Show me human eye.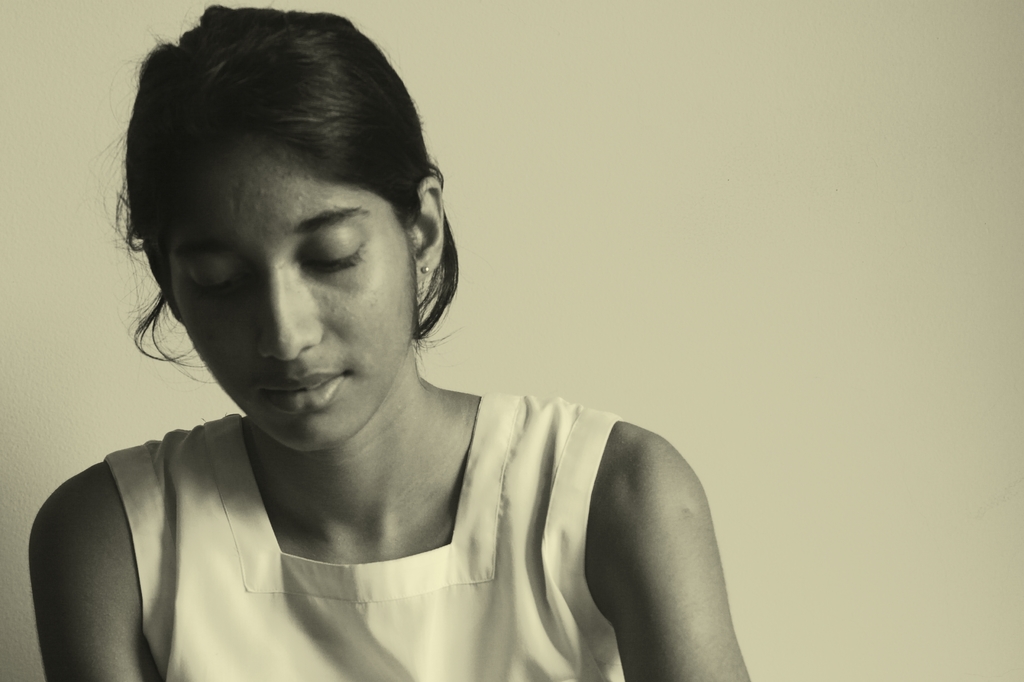
human eye is here: select_region(303, 238, 362, 273).
